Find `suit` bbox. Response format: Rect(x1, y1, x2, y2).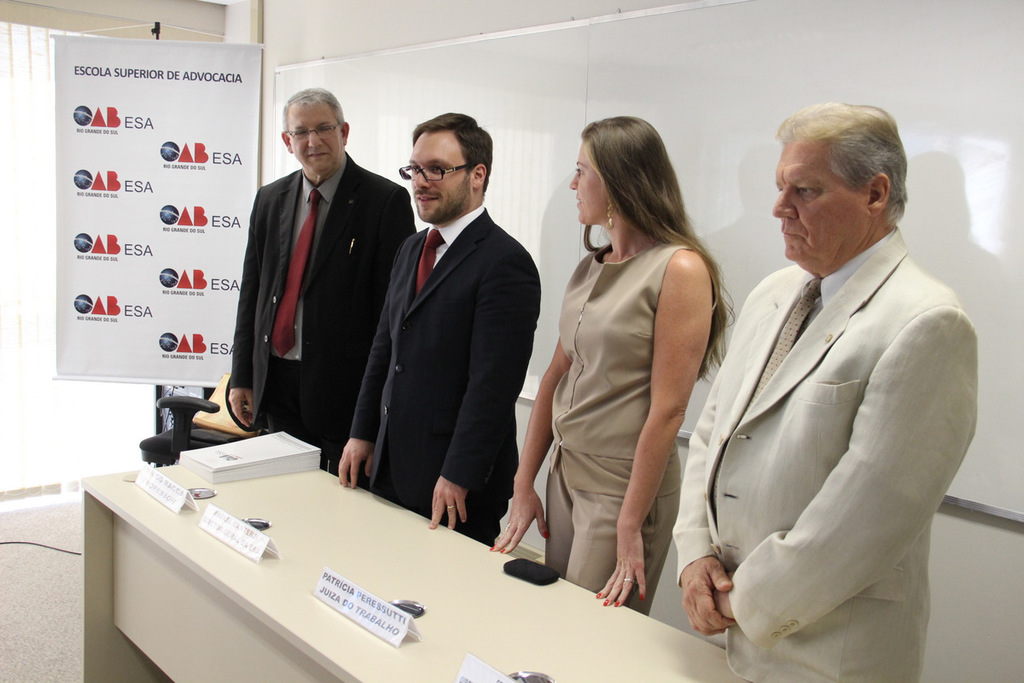
Rect(669, 223, 979, 682).
